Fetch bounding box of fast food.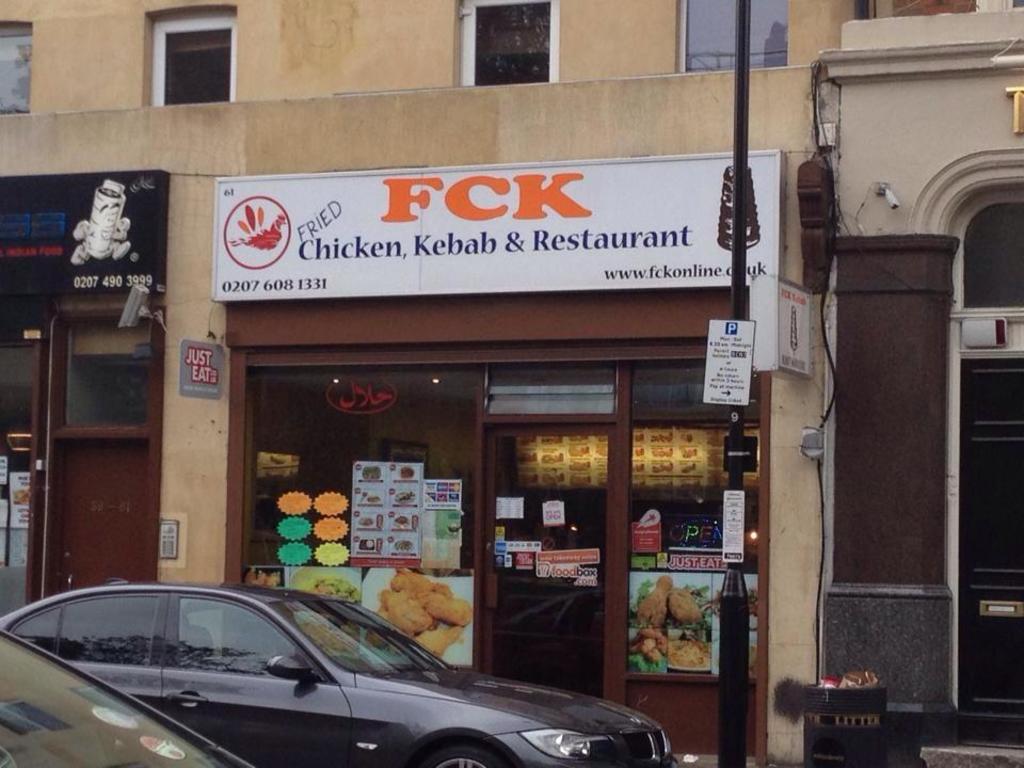
Bbox: [300, 561, 361, 662].
